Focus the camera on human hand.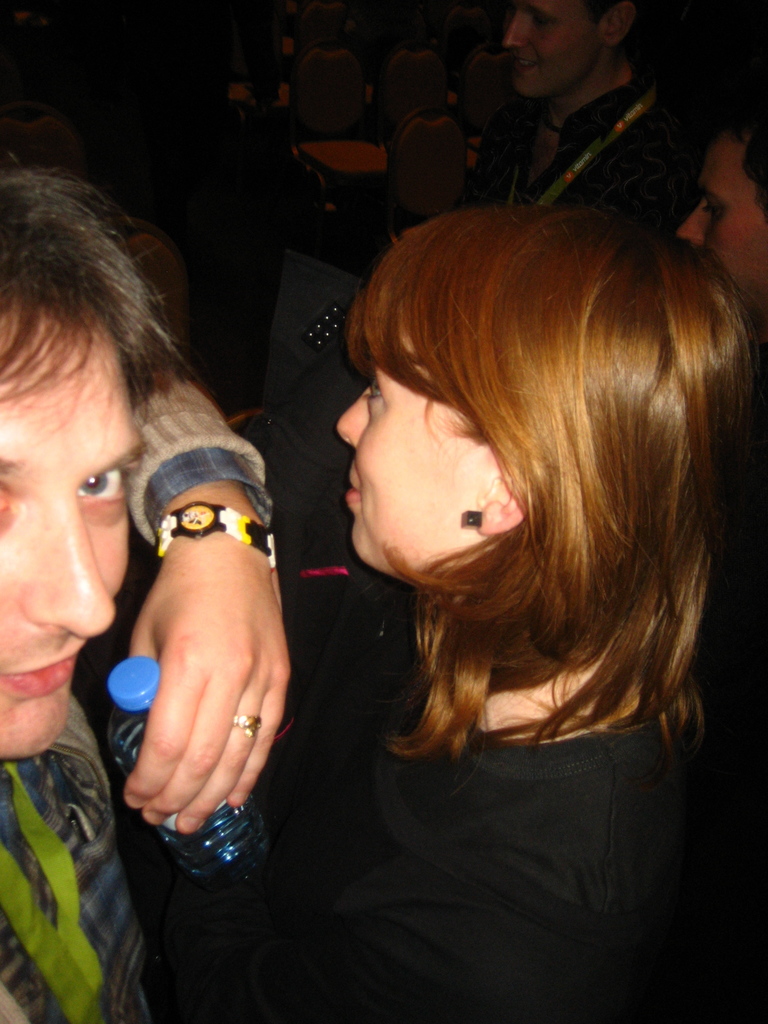
Focus region: x1=127 y1=520 x2=296 y2=835.
